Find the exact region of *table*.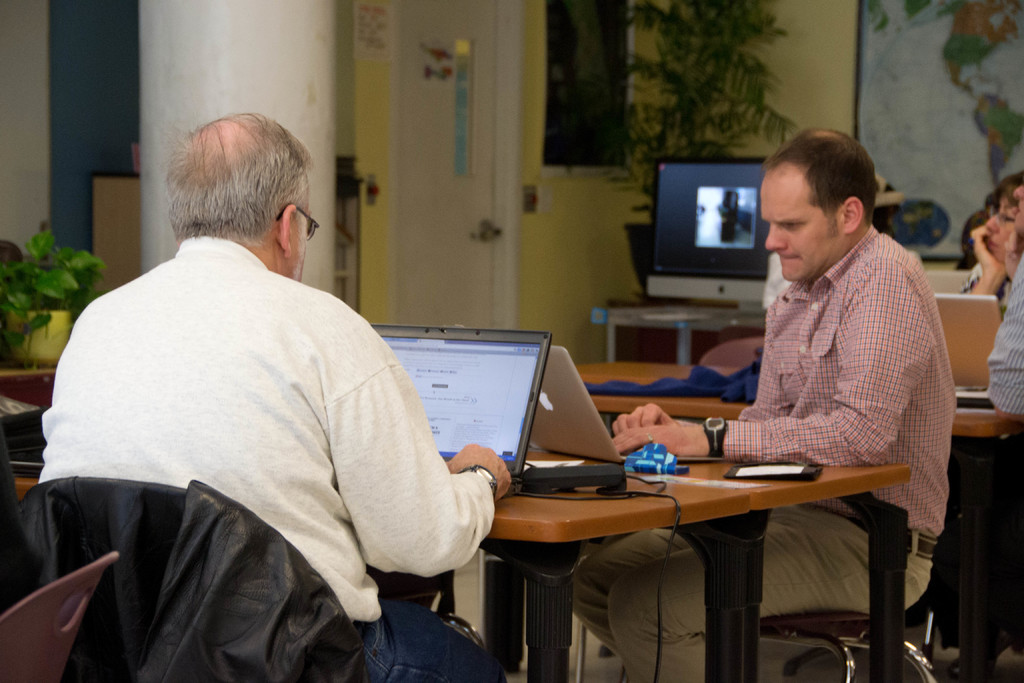
Exact region: (left=578, top=363, right=1023, bottom=682).
